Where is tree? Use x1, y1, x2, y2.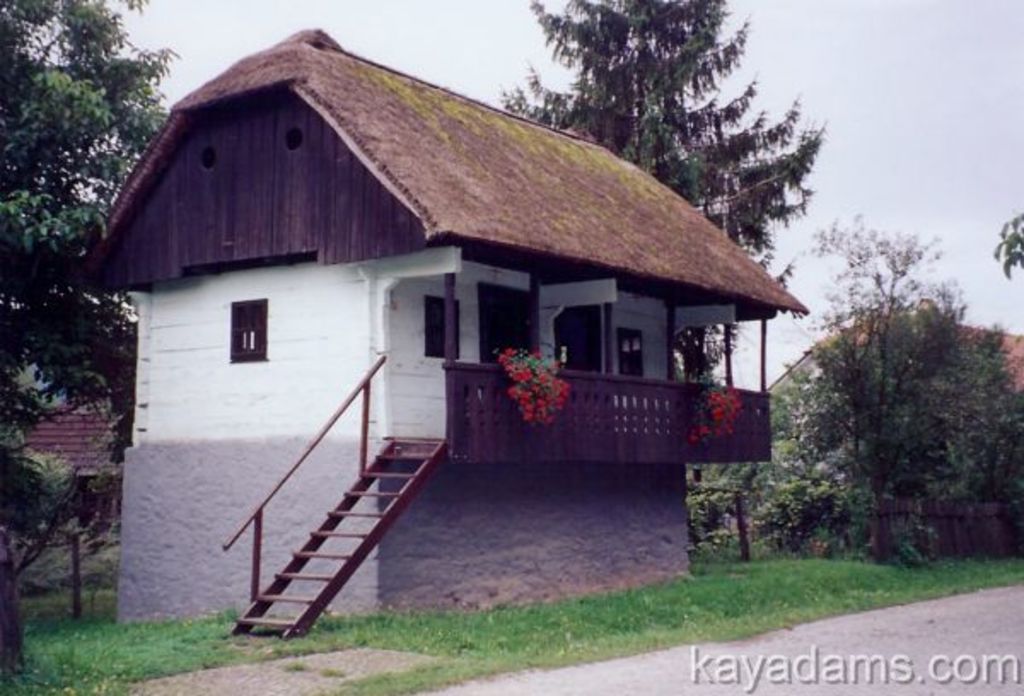
0, 0, 176, 672.
